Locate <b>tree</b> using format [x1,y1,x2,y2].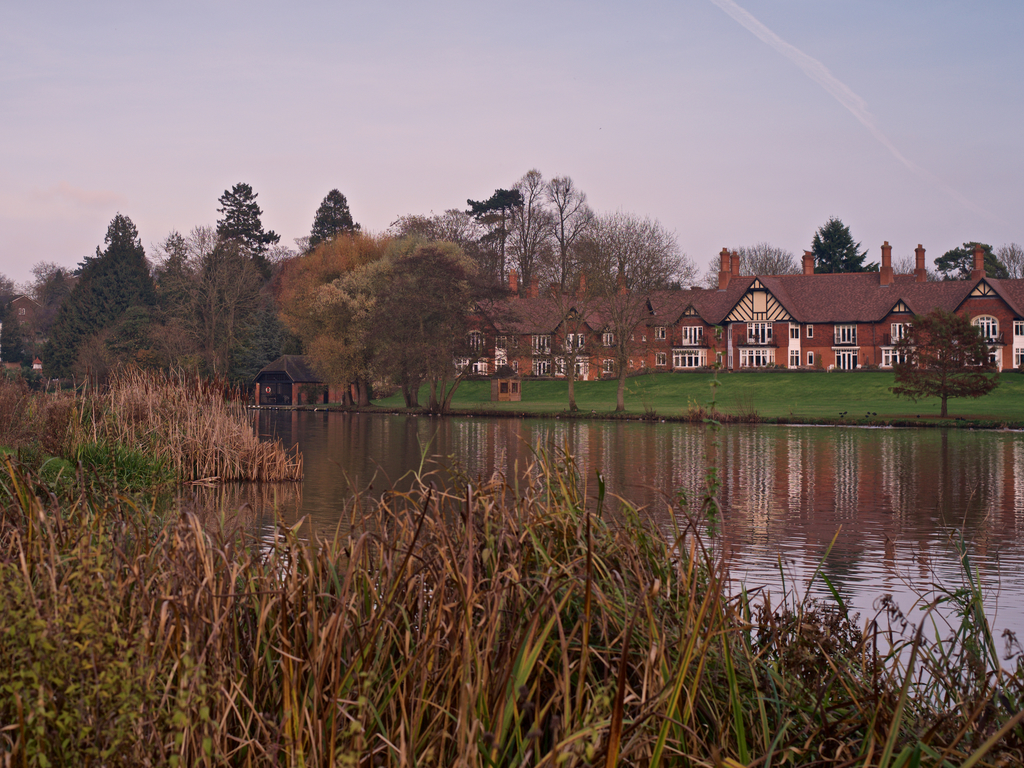
[543,281,597,400].
